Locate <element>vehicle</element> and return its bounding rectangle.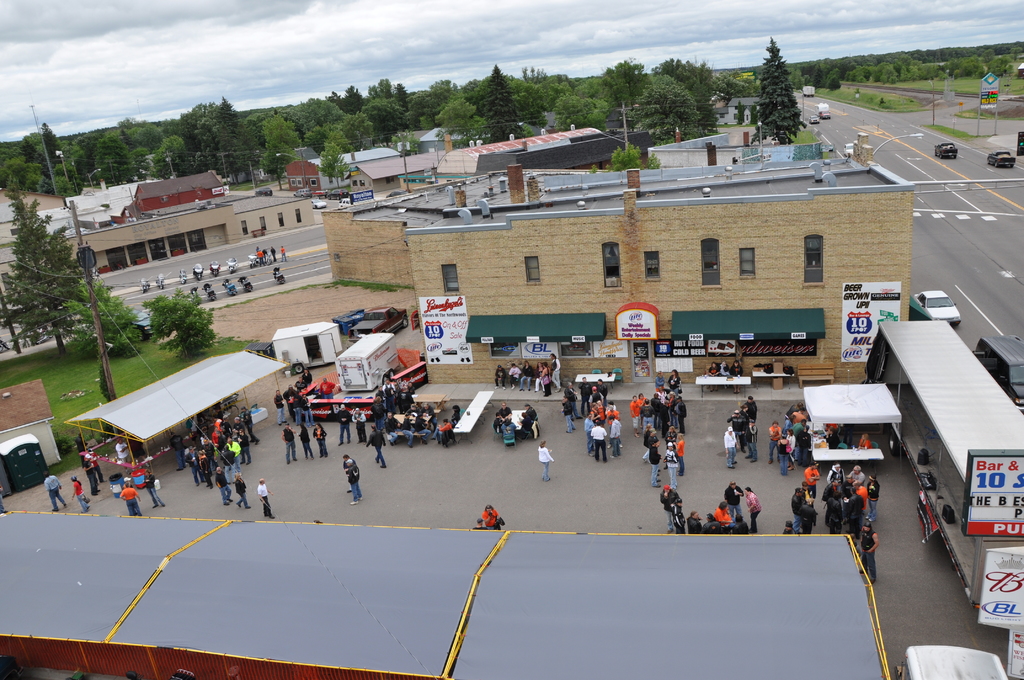
bbox=[141, 277, 151, 294].
